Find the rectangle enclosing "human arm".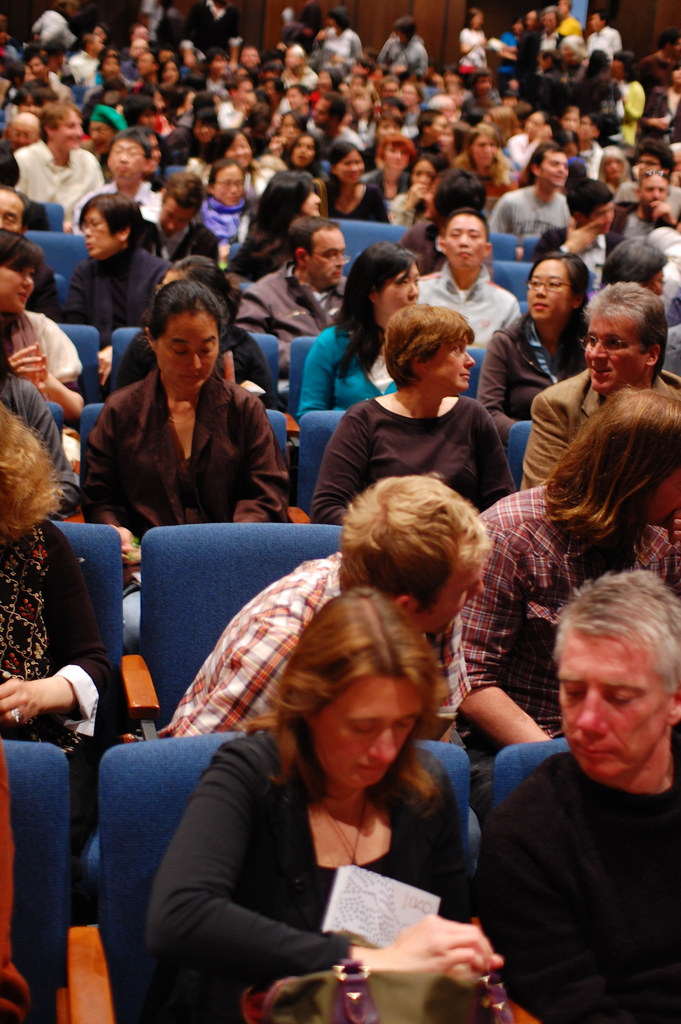
bbox=(459, 521, 552, 745).
